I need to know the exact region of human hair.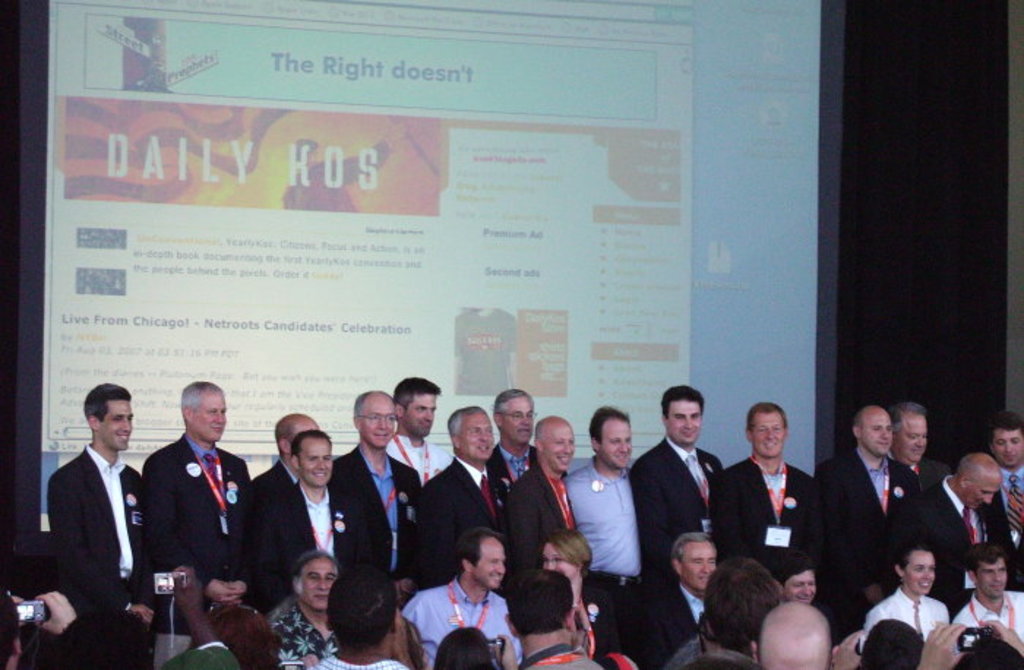
Region: left=743, top=401, right=787, bottom=432.
